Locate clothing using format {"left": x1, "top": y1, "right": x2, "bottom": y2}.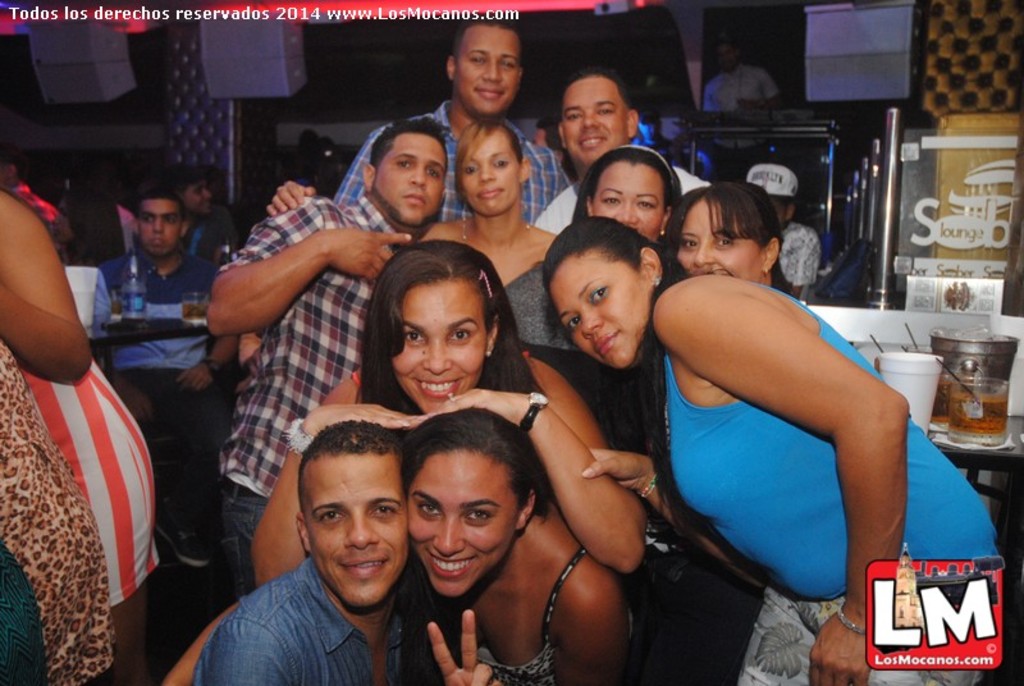
{"left": 87, "top": 241, "right": 219, "bottom": 553}.
